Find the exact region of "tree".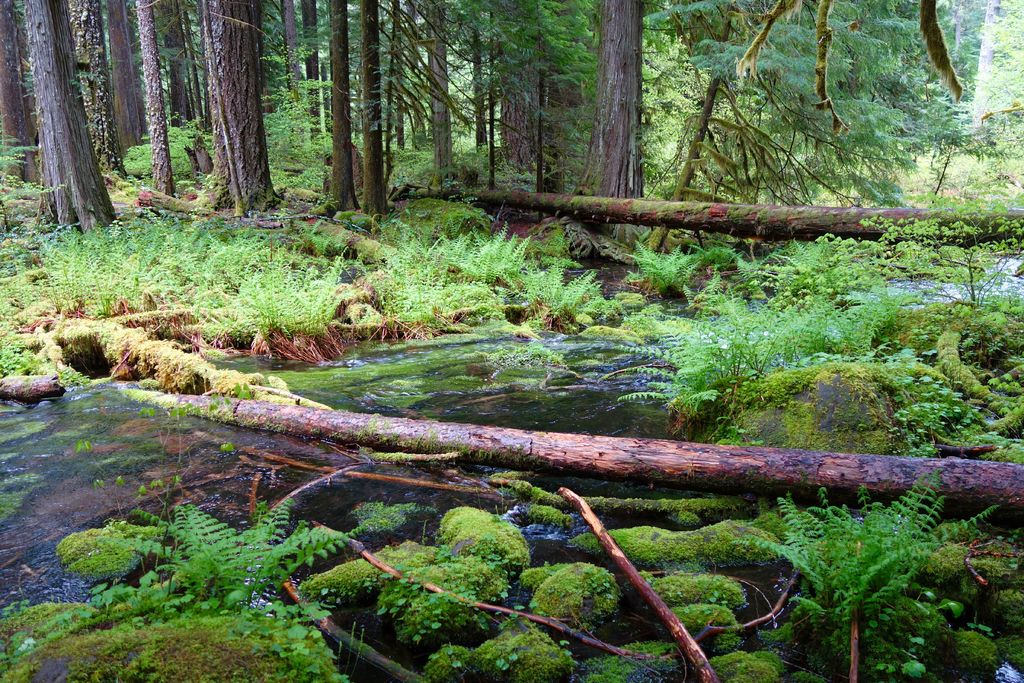
Exact region: (x1=15, y1=16, x2=115, y2=227).
